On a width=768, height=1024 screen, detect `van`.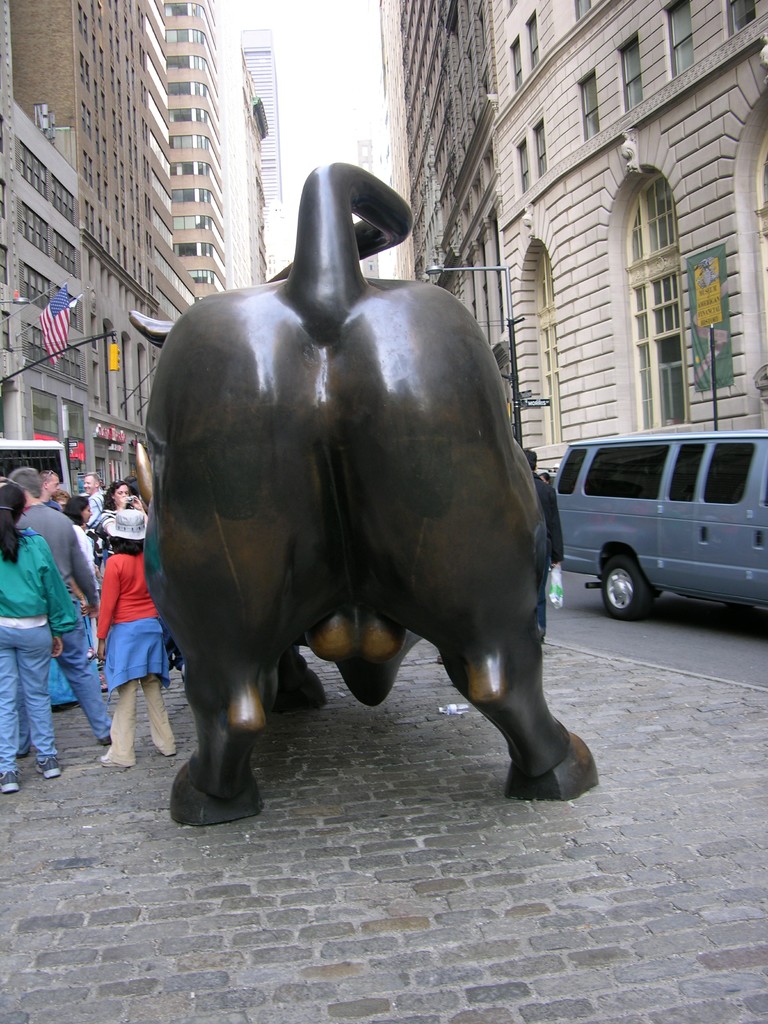
551, 431, 767, 620.
